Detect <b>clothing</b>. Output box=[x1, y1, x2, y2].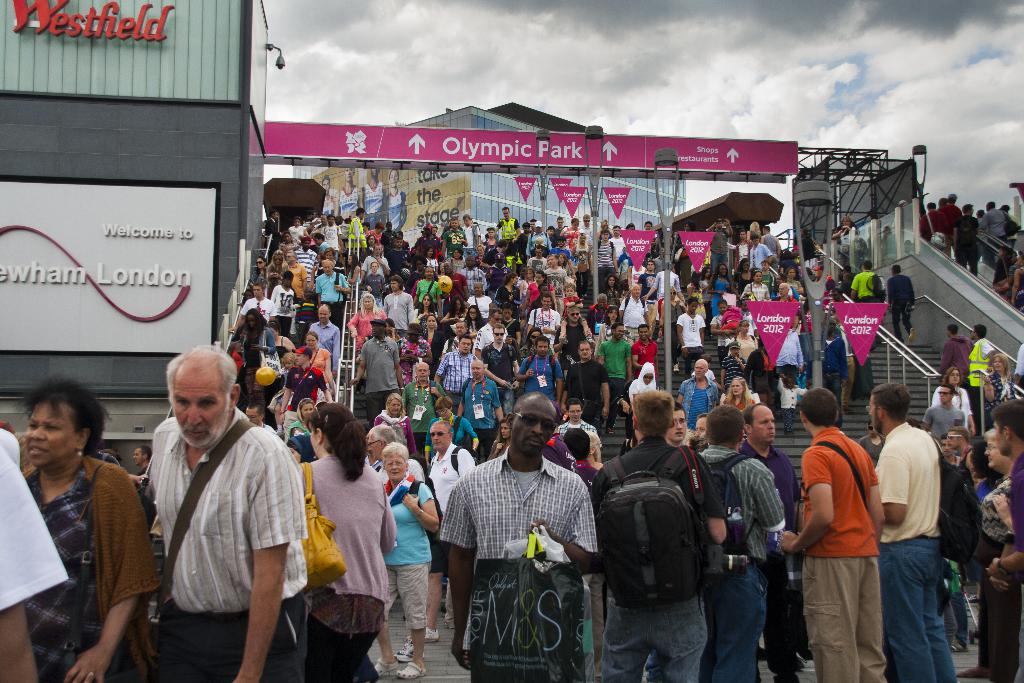
box=[886, 270, 915, 342].
